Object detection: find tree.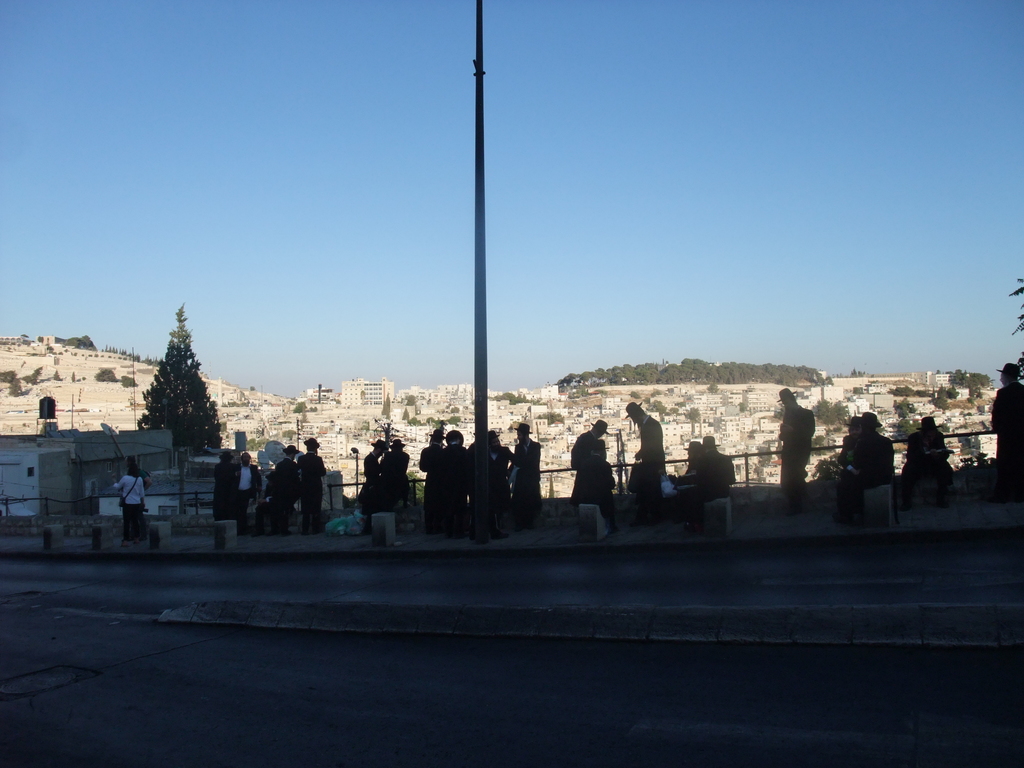
region(92, 365, 116, 384).
